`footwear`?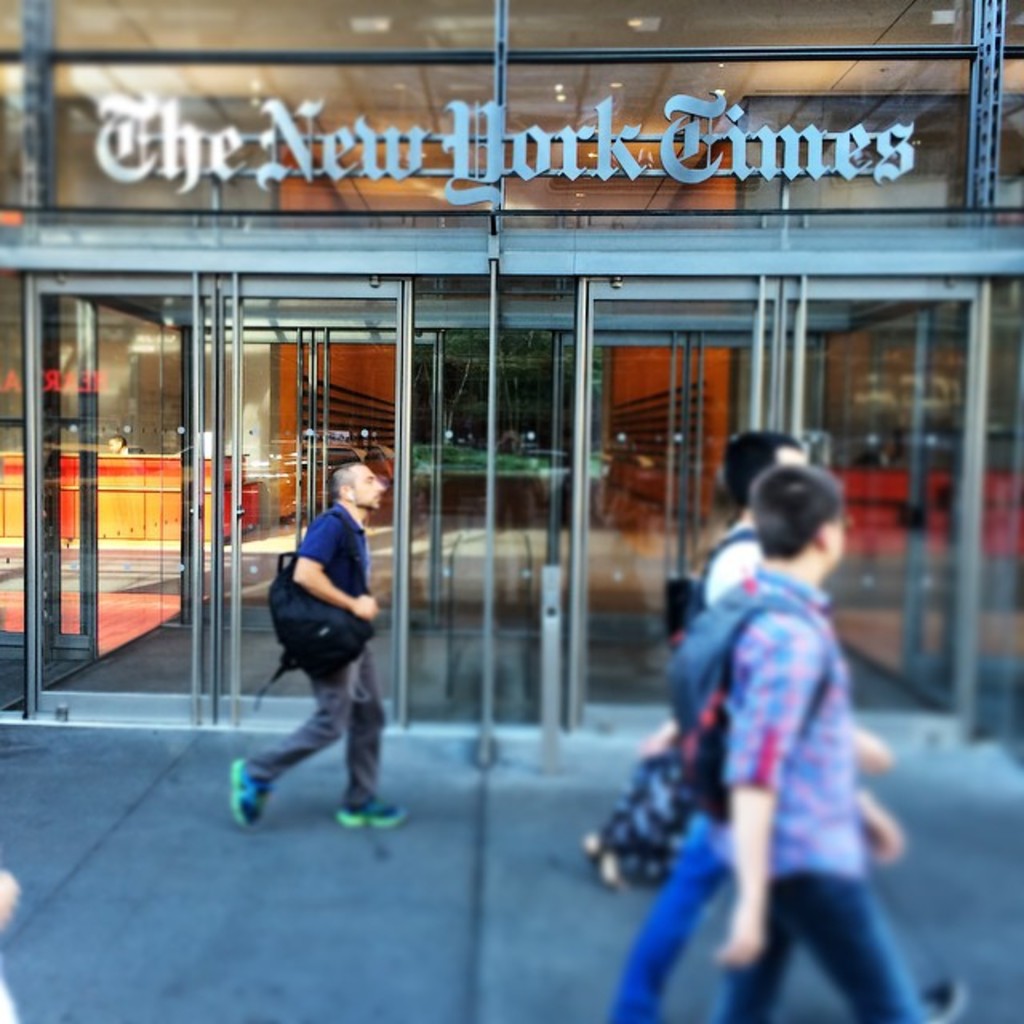
[left=230, top=760, right=278, bottom=834]
